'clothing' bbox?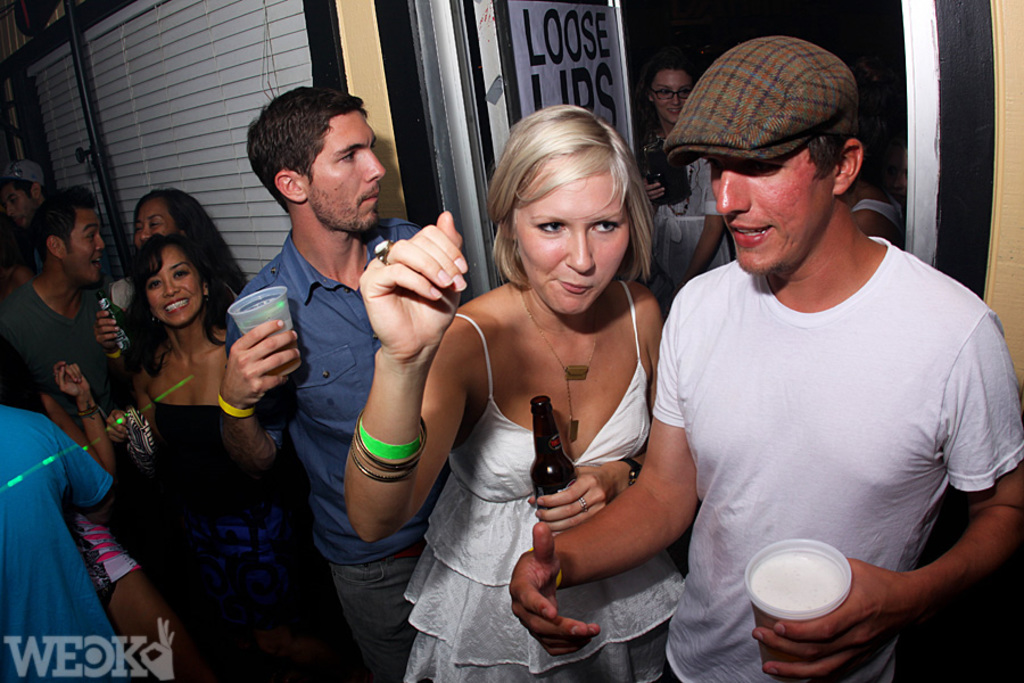
BBox(218, 213, 449, 682)
